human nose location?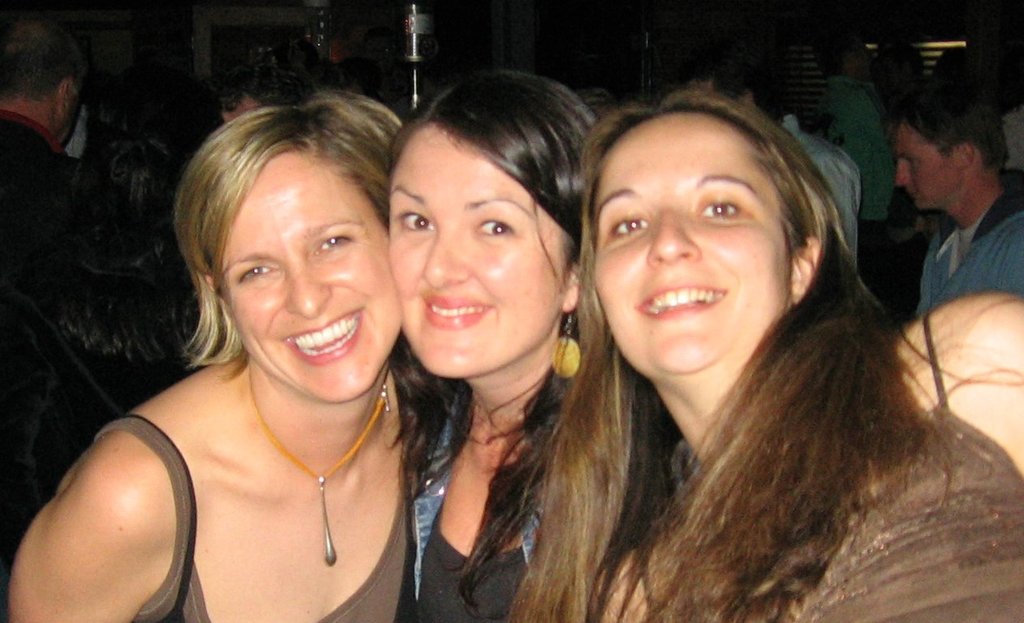
box=[648, 206, 703, 269]
